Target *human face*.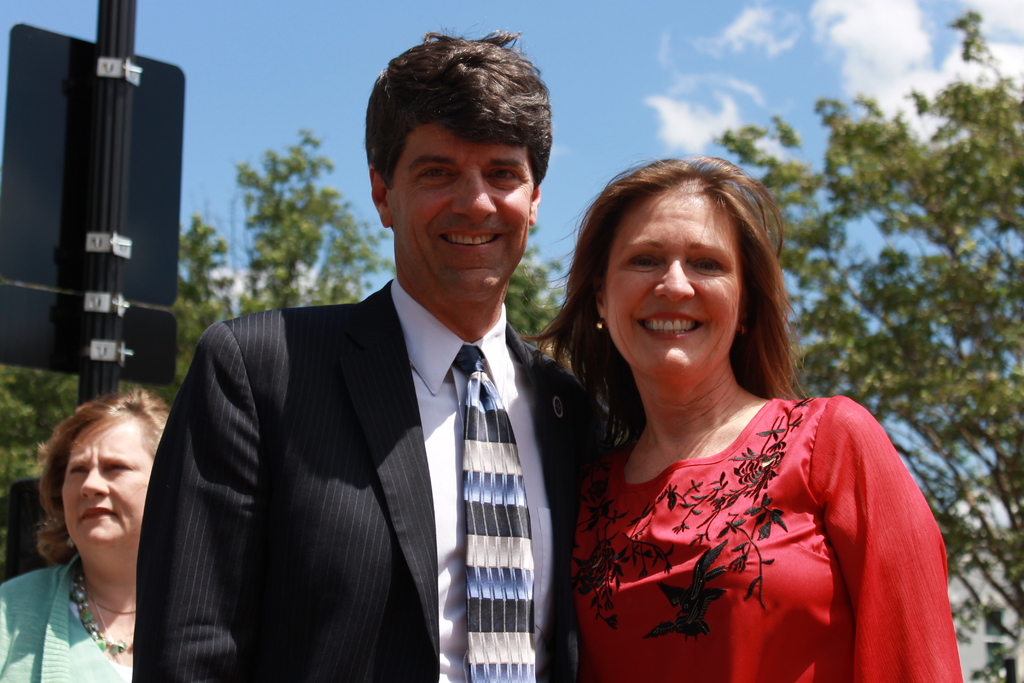
Target region: {"left": 598, "top": 190, "right": 740, "bottom": 379}.
